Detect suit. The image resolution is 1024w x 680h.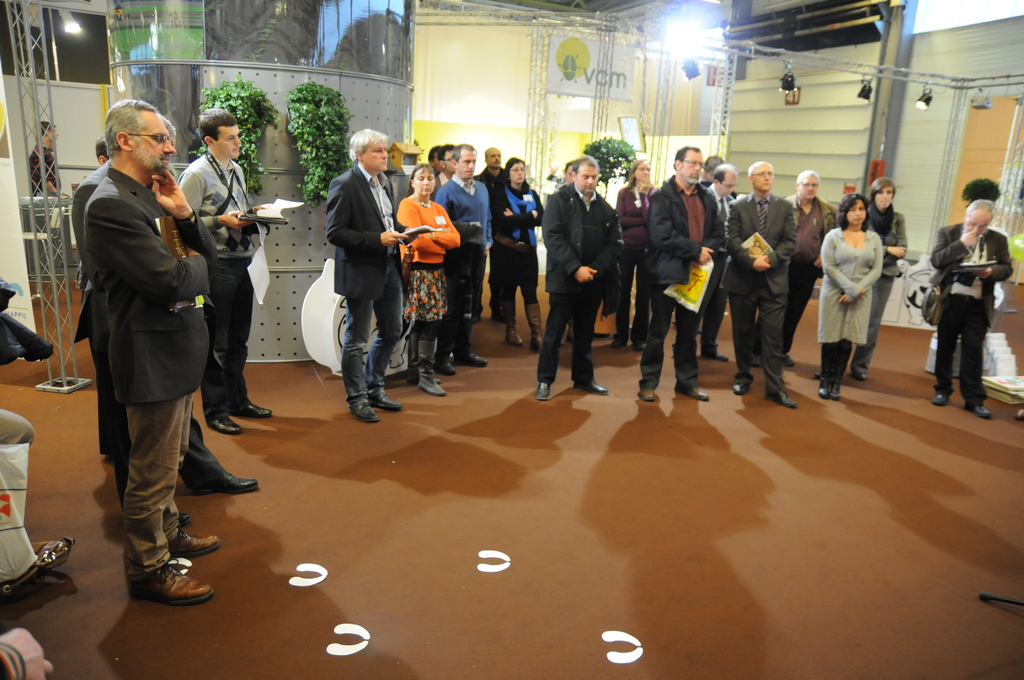
(72, 157, 227, 512).
